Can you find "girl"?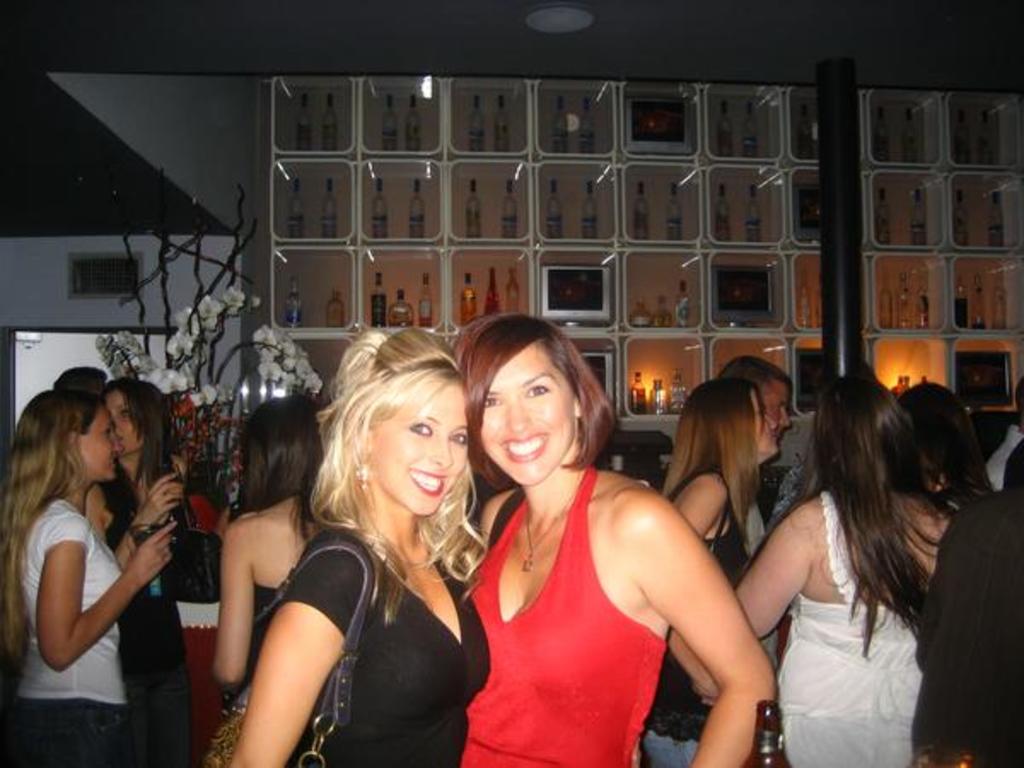
Yes, bounding box: bbox=[0, 389, 186, 766].
